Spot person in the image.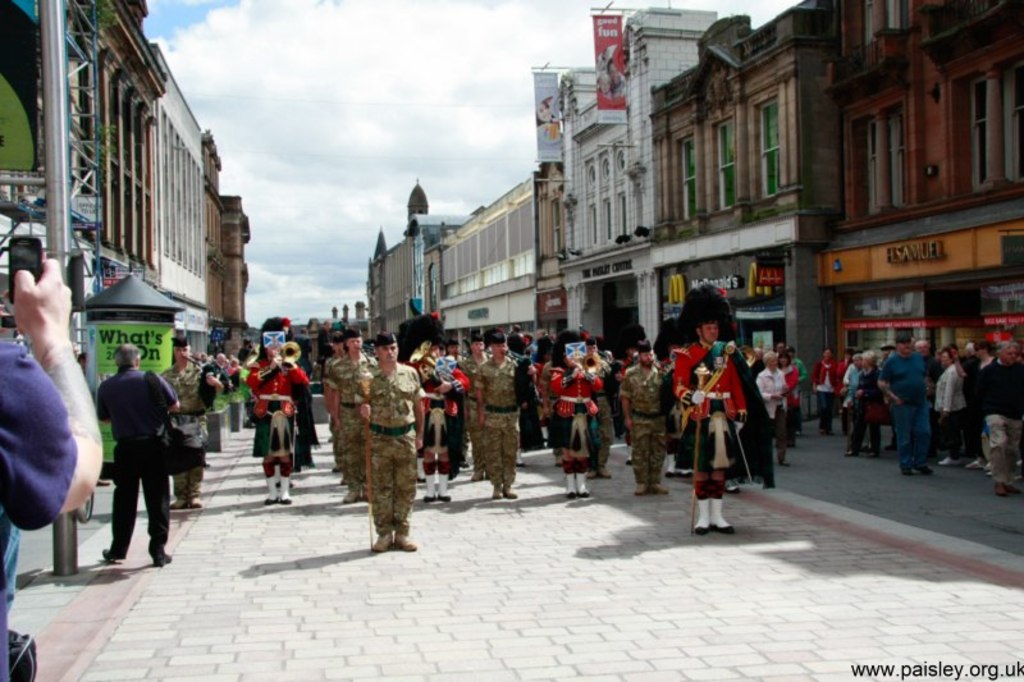
person found at 812 348 838 440.
